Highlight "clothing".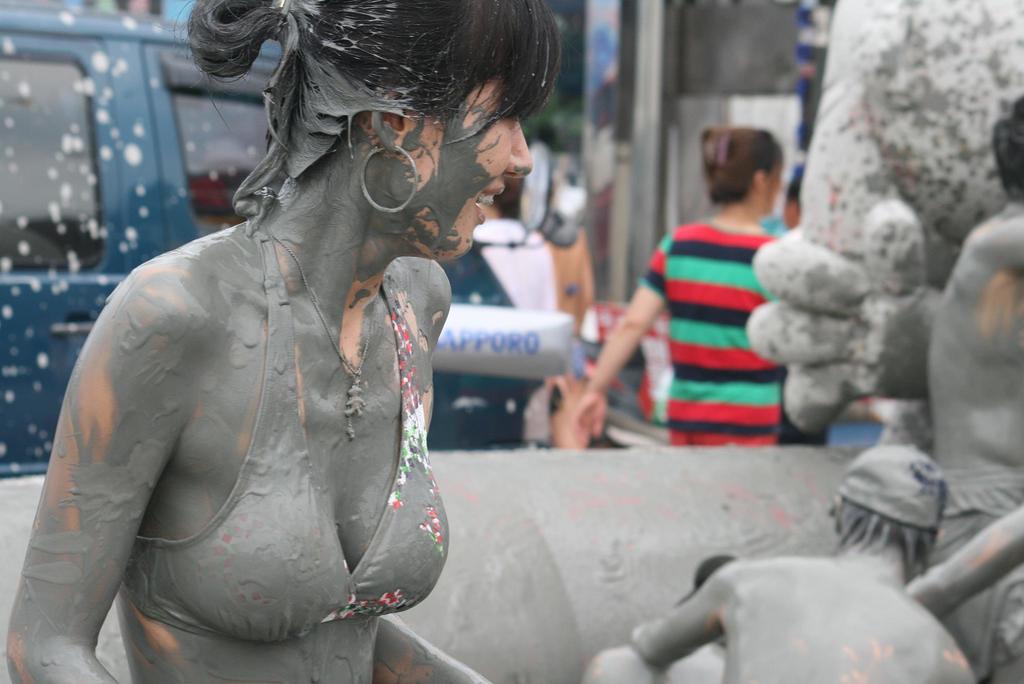
Highlighted region: 904:474:1023:683.
